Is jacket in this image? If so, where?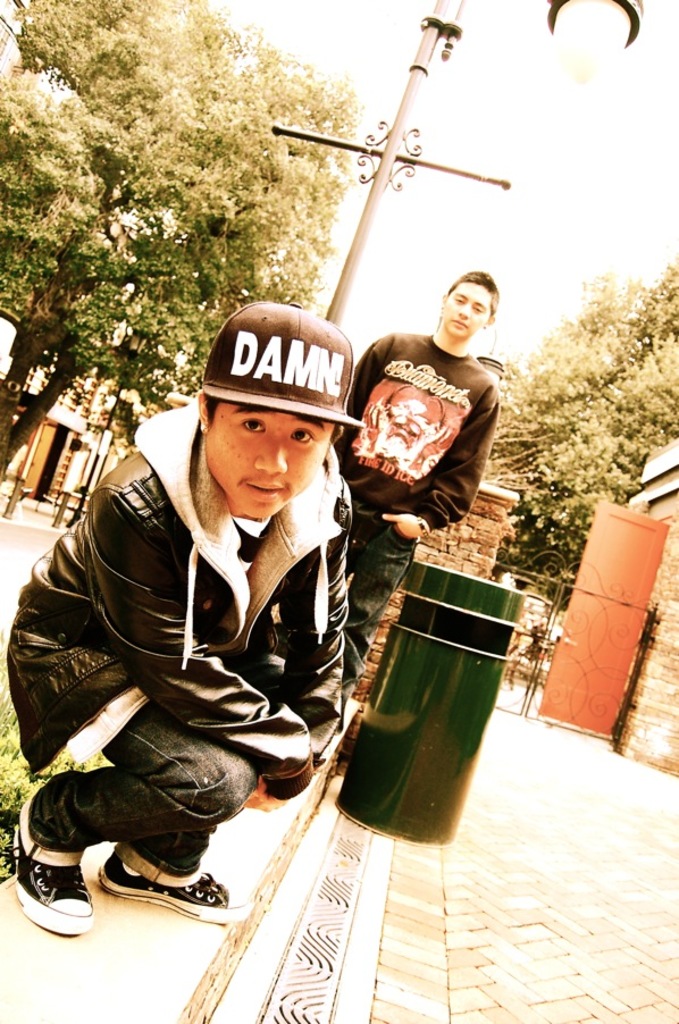
Yes, at (left=28, top=364, right=364, bottom=838).
